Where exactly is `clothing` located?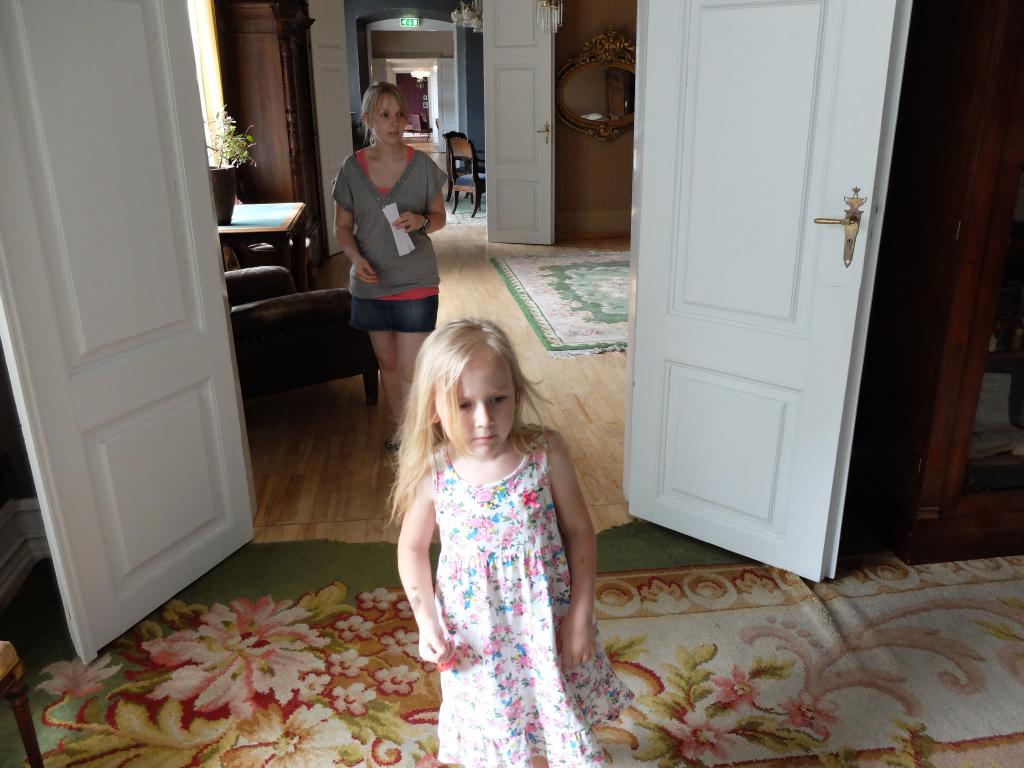
Its bounding box is (x1=434, y1=424, x2=639, y2=766).
